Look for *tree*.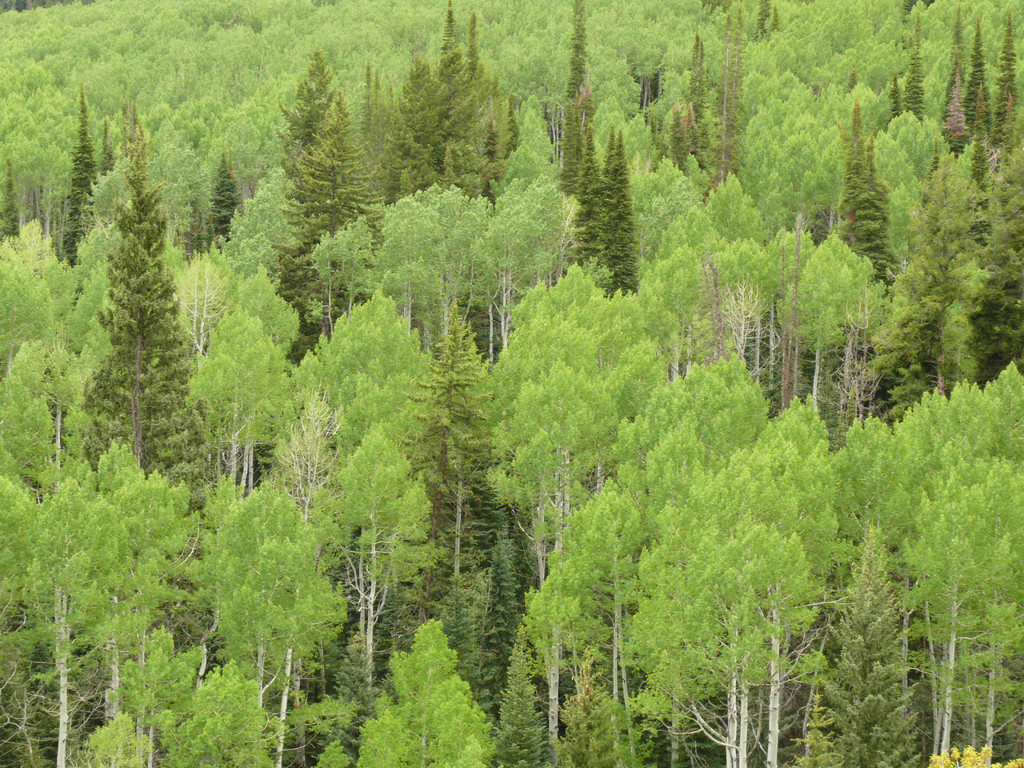
Found: x1=43 y1=186 x2=210 y2=509.
